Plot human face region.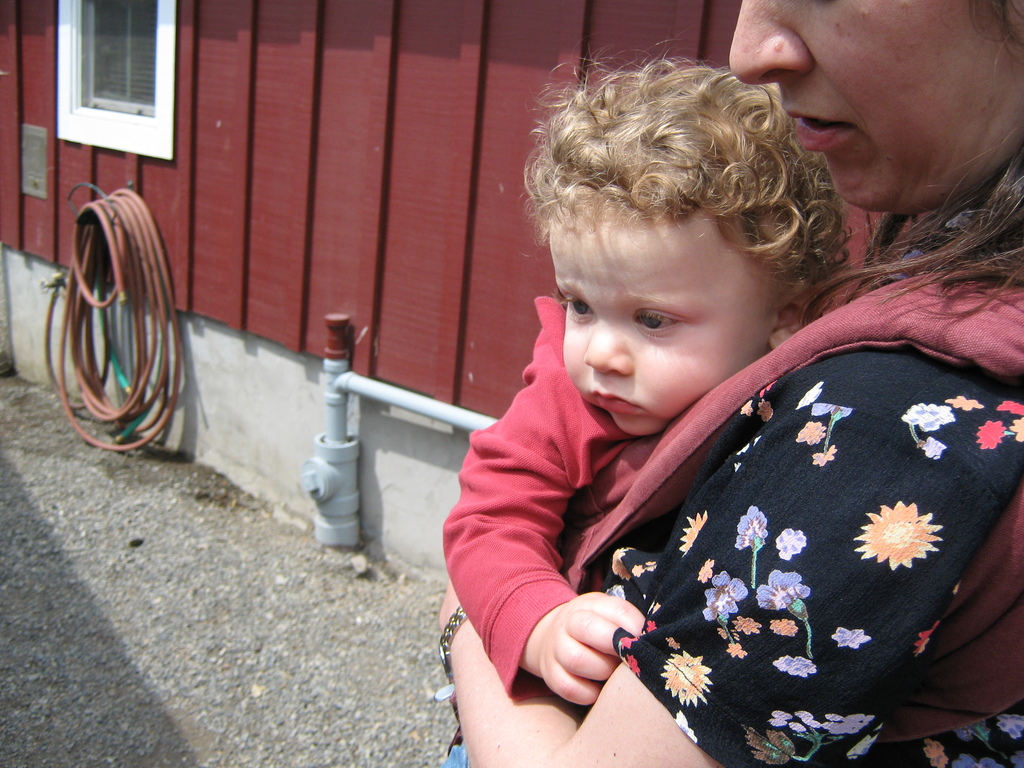
Plotted at region(731, 0, 1023, 214).
